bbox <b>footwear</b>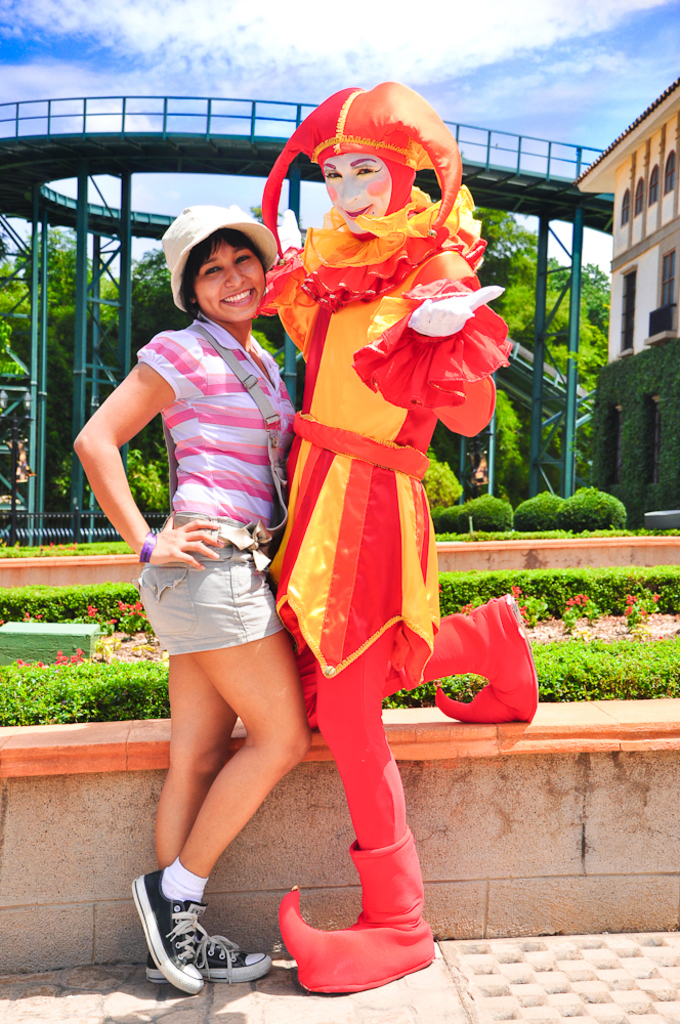
{"x1": 147, "y1": 926, "x2": 274, "y2": 987}
